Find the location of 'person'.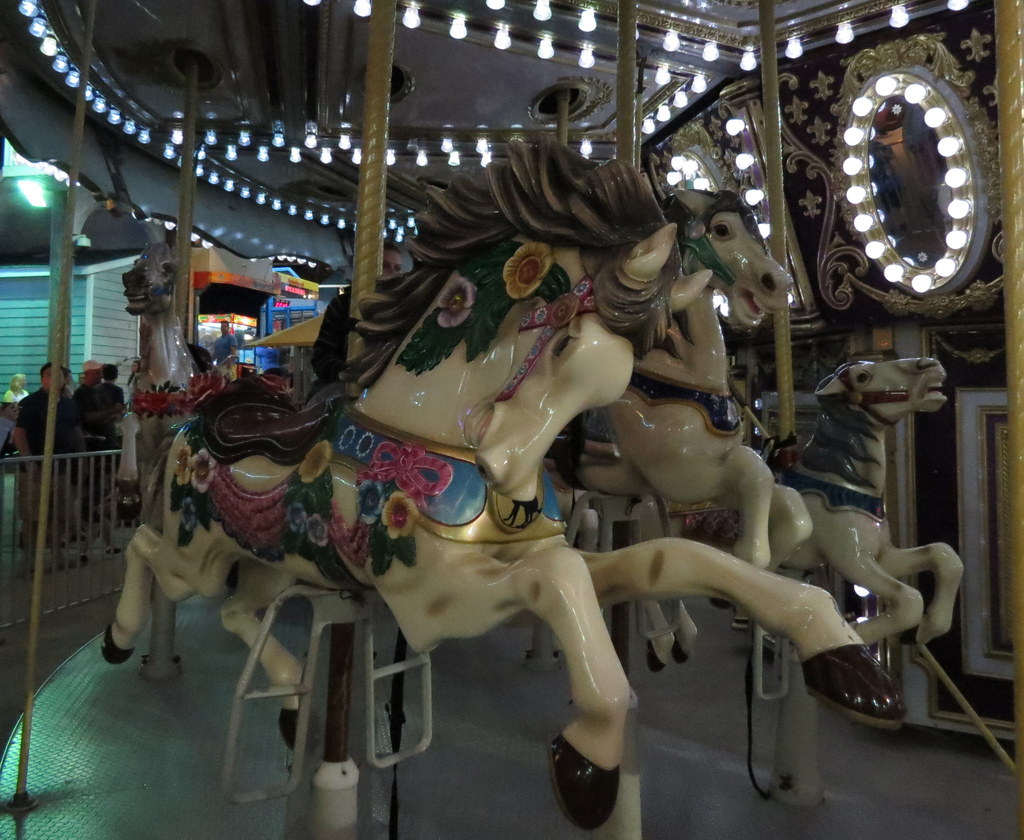
Location: 1,370,28,406.
